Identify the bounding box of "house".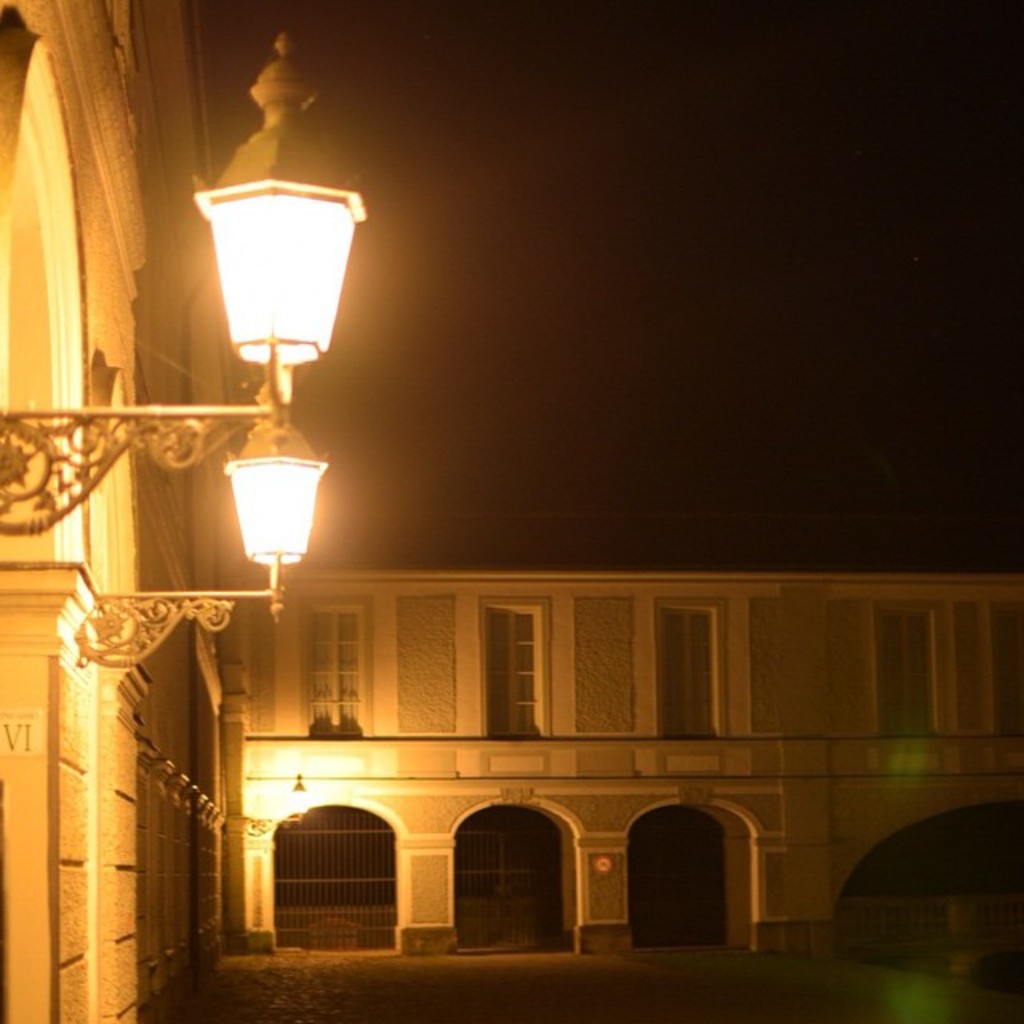
0, 10, 235, 1021.
